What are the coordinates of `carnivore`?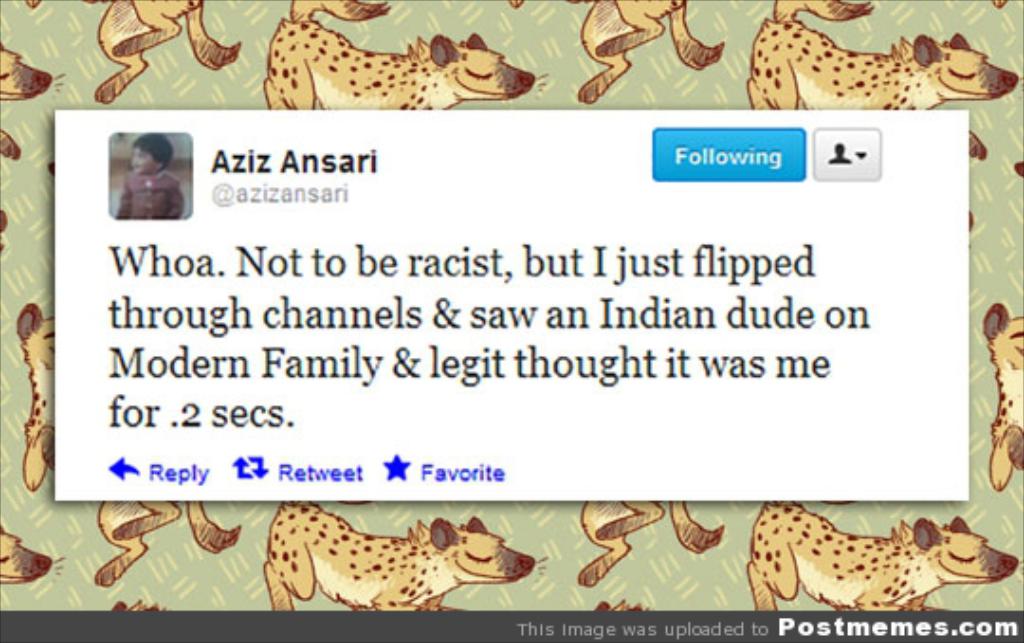
left=0, top=529, right=53, bottom=588.
